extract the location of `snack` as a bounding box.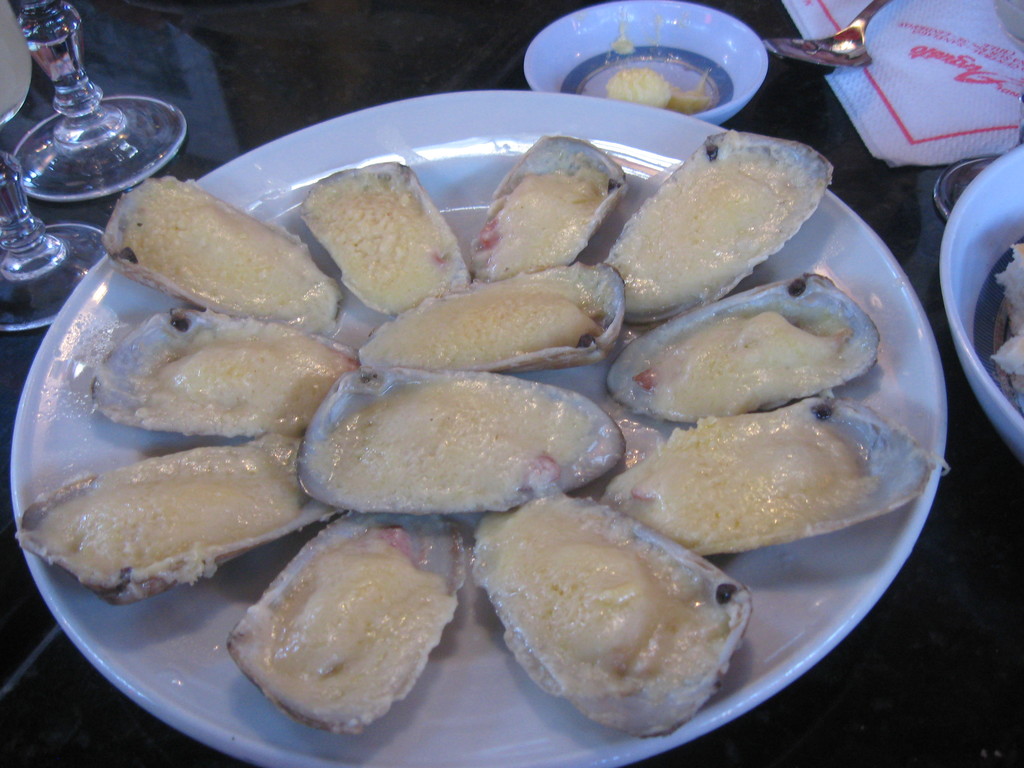
select_region(298, 375, 628, 515).
